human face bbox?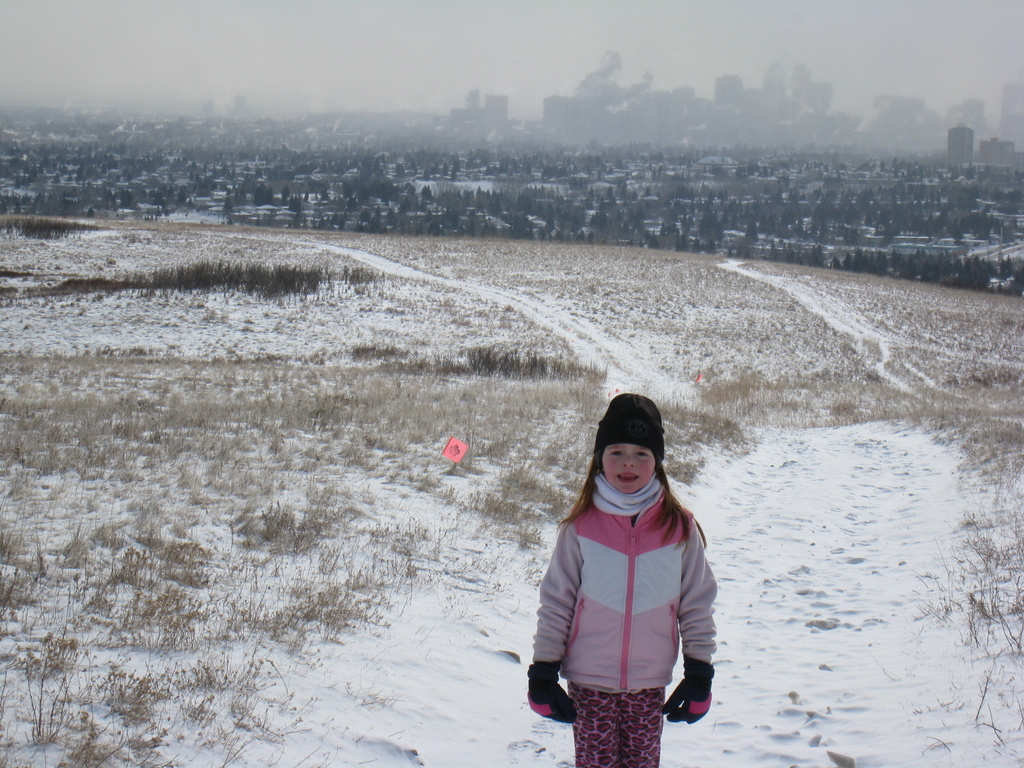
<region>604, 442, 652, 492</region>
